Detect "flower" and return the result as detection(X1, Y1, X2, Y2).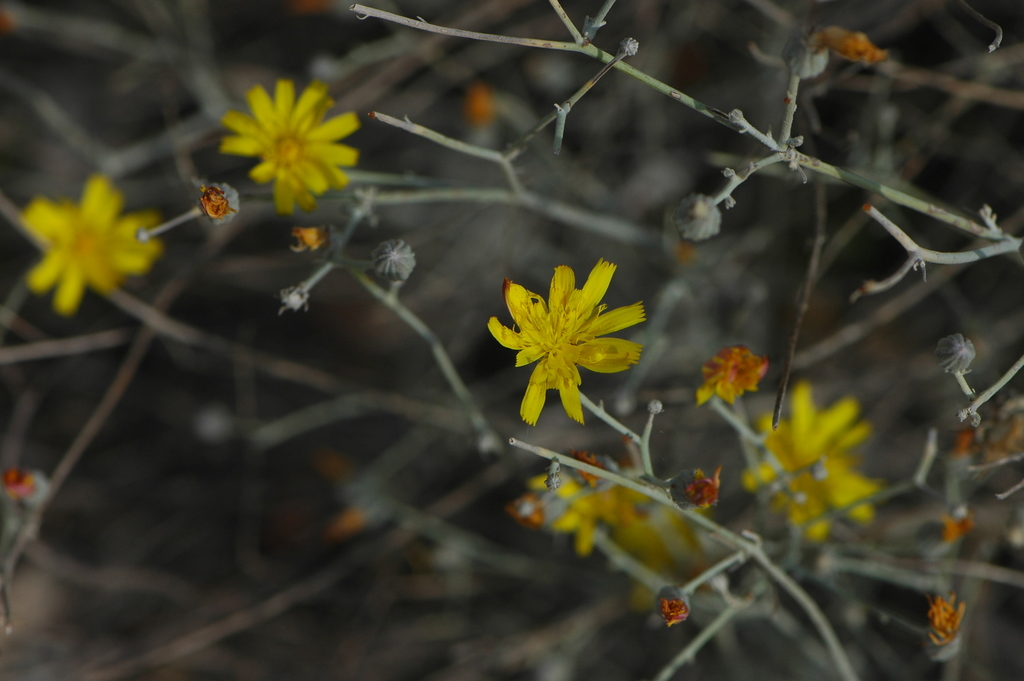
detection(740, 377, 886, 529).
